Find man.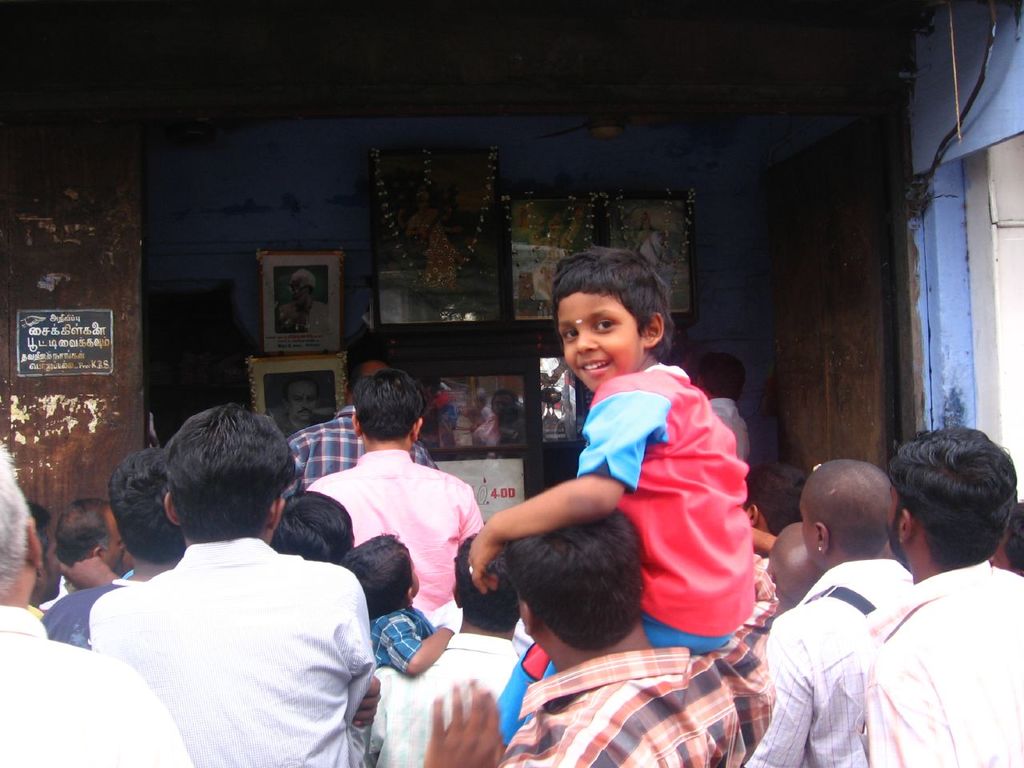
289,328,437,505.
